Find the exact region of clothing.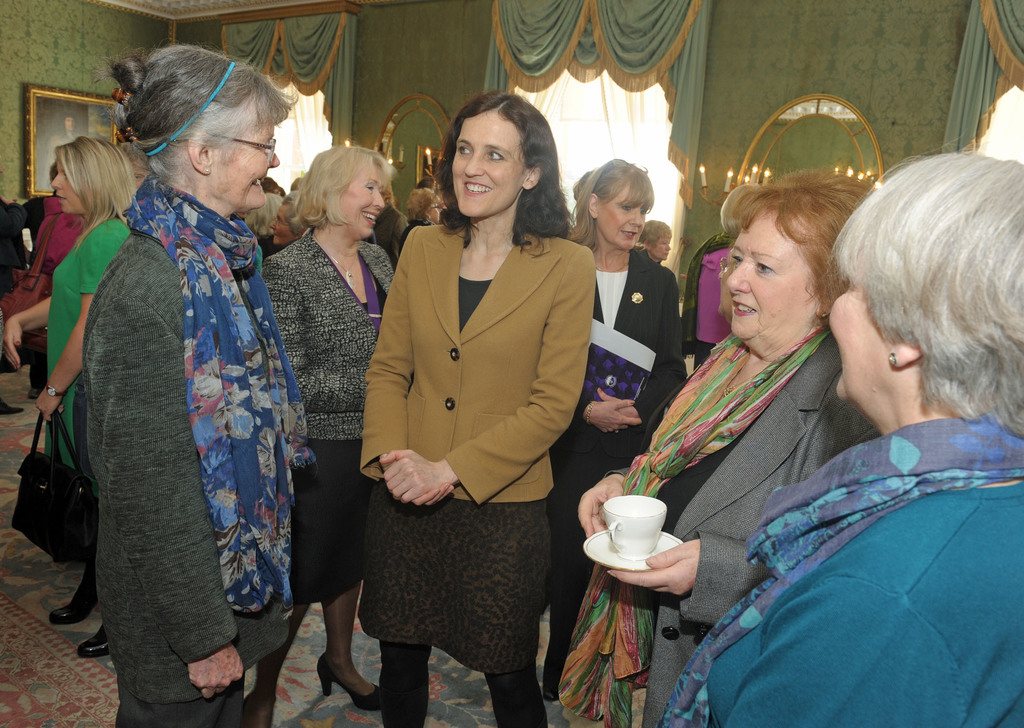
Exact region: (left=33, top=200, right=81, bottom=389).
